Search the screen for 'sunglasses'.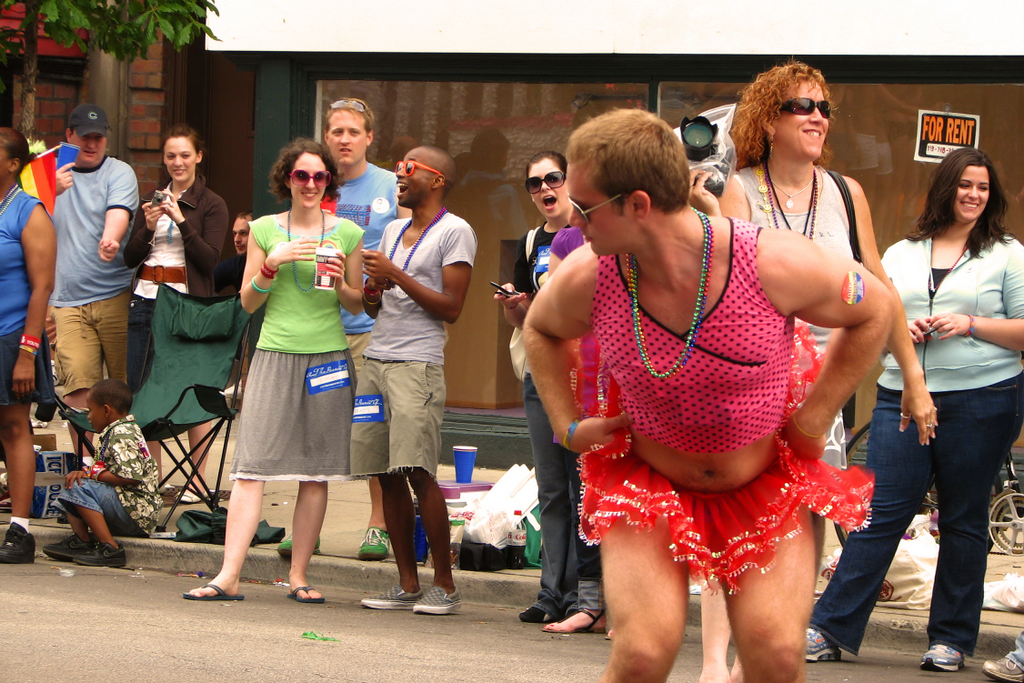
Found at bbox=[287, 170, 334, 191].
